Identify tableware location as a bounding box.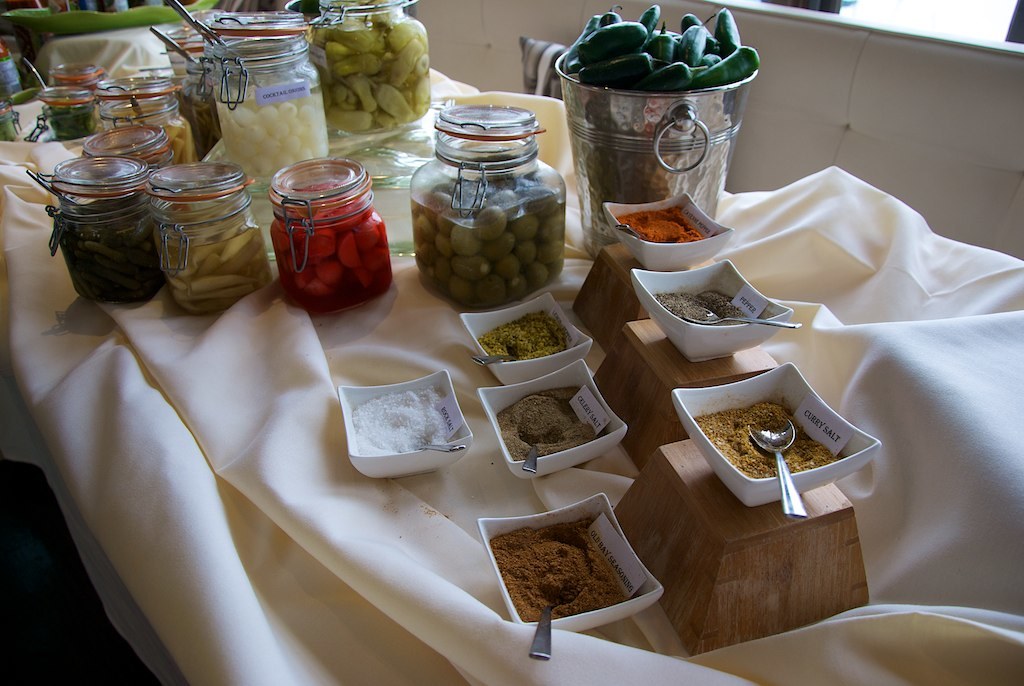
x1=682 y1=305 x2=800 y2=328.
